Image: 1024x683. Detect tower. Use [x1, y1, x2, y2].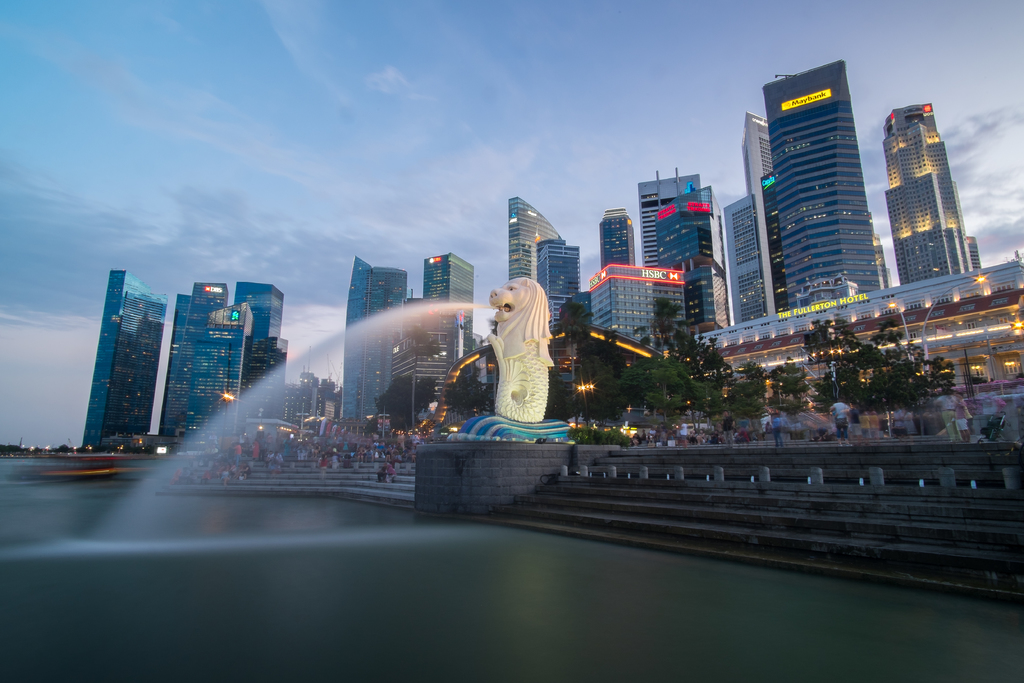
[761, 55, 886, 317].
